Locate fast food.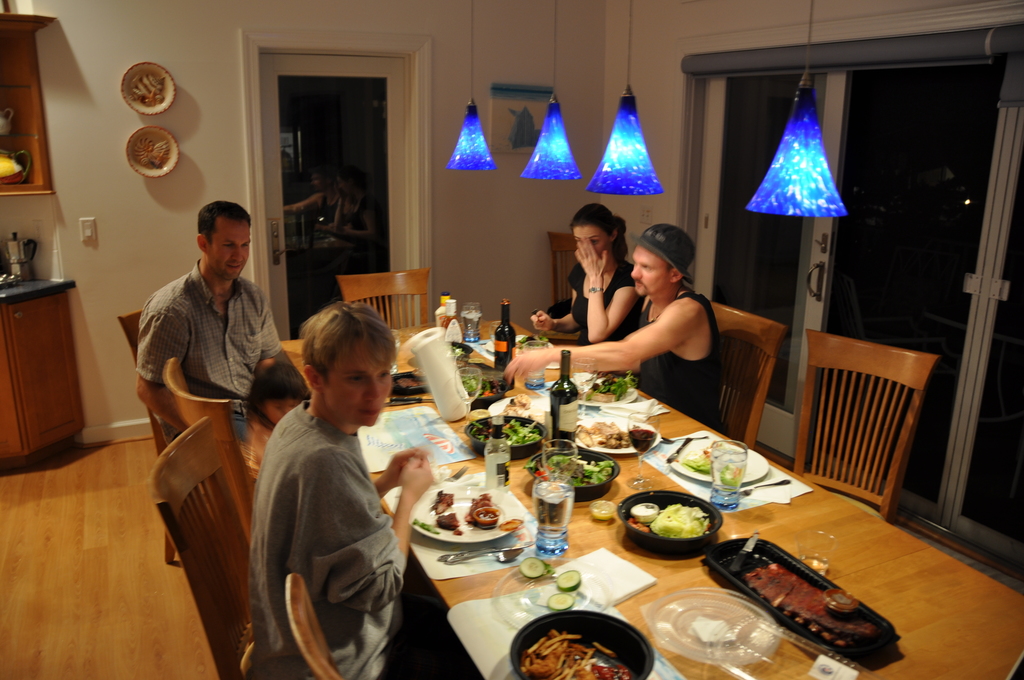
Bounding box: left=625, top=510, right=730, bottom=563.
